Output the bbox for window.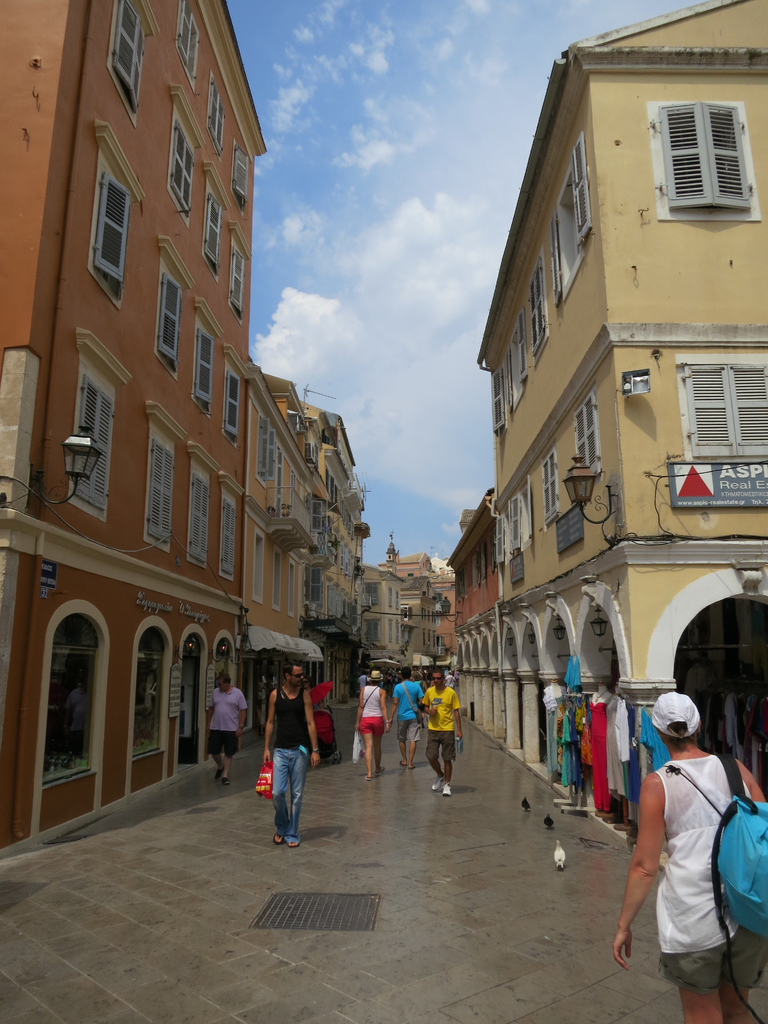
BBox(493, 275, 536, 426).
